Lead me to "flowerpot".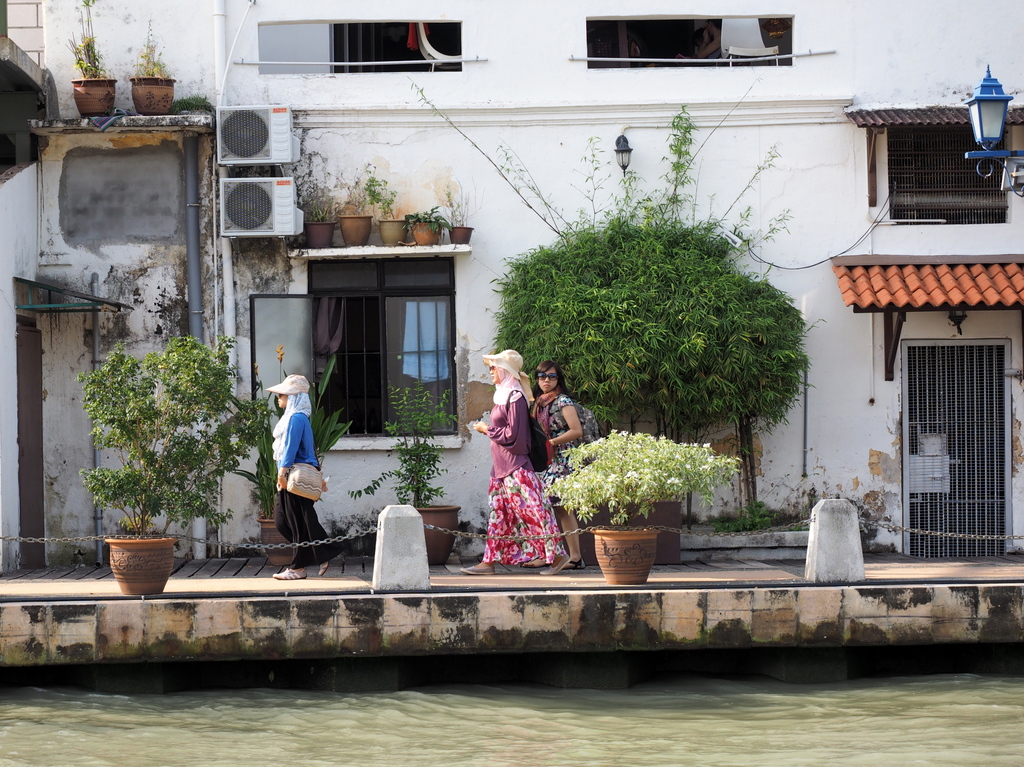
Lead to pyautogui.locateOnScreen(594, 529, 659, 584).
